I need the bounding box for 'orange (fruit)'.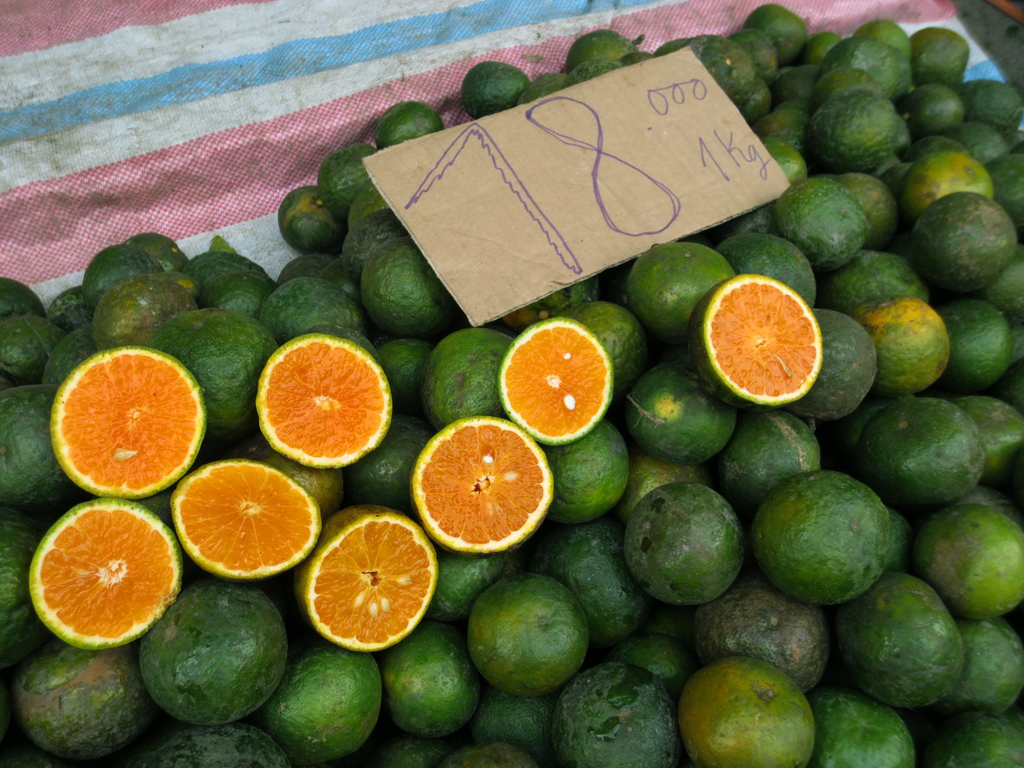
Here it is: <box>410,413,564,548</box>.
